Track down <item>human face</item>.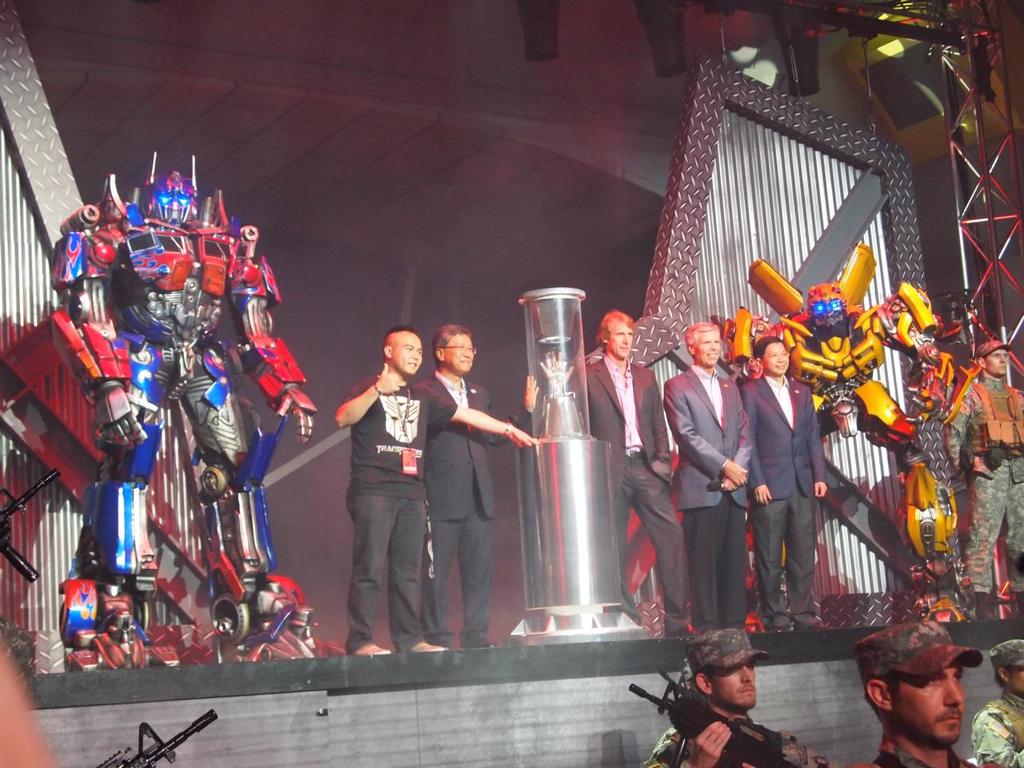
Tracked to [x1=607, y1=323, x2=634, y2=359].
